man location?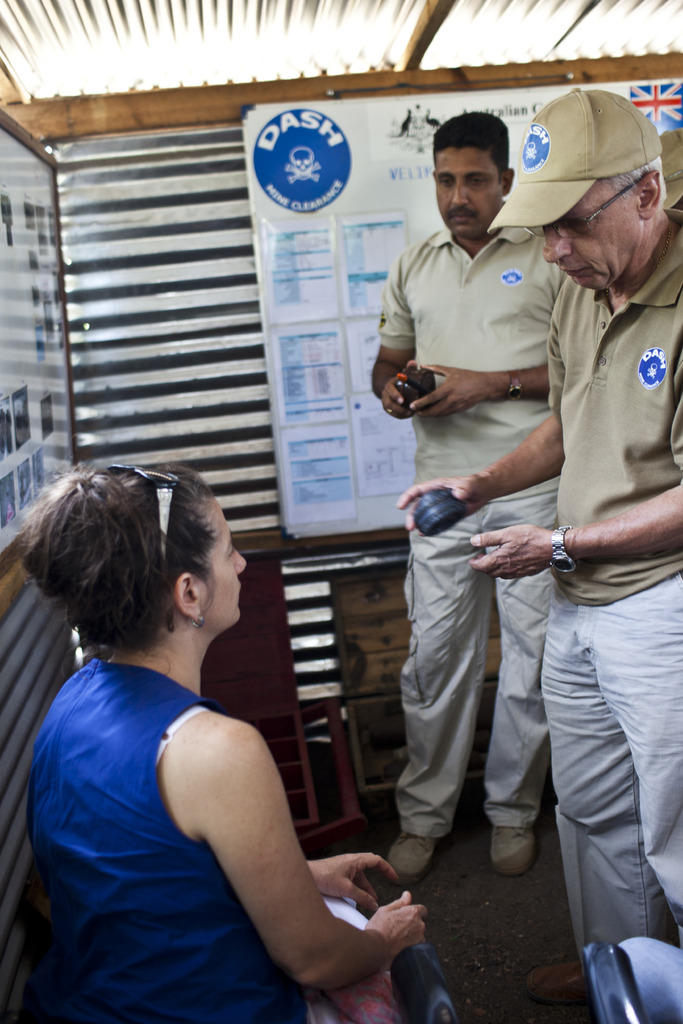
(left=490, top=68, right=674, bottom=996)
